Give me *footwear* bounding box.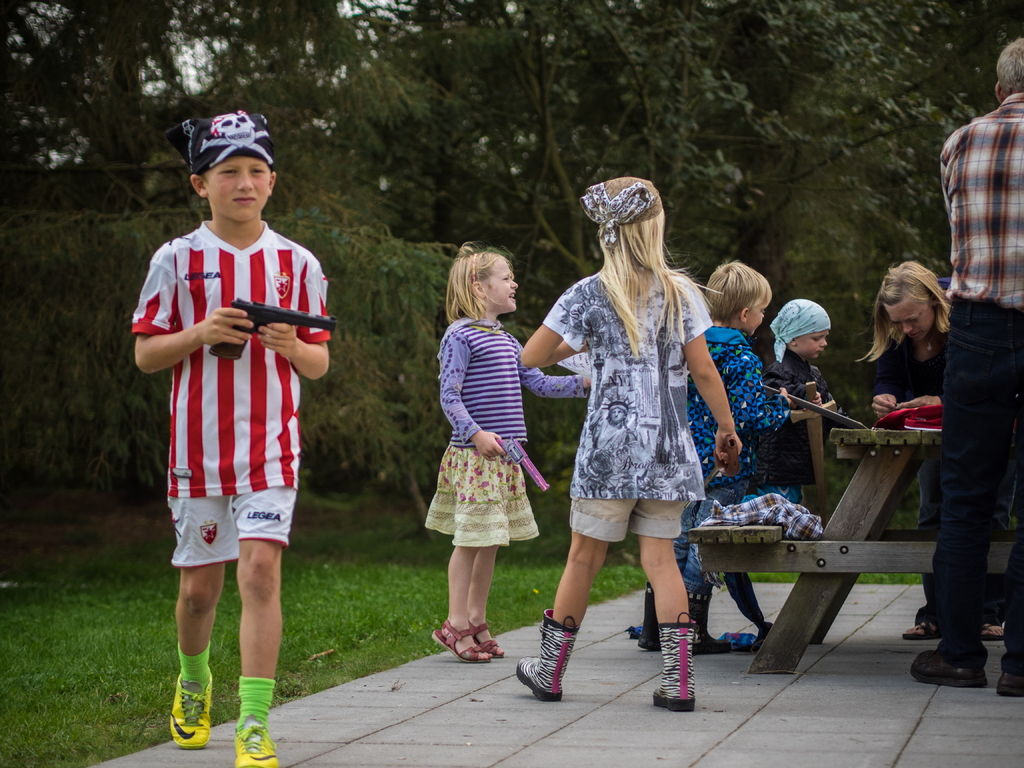
l=472, t=620, r=511, b=660.
